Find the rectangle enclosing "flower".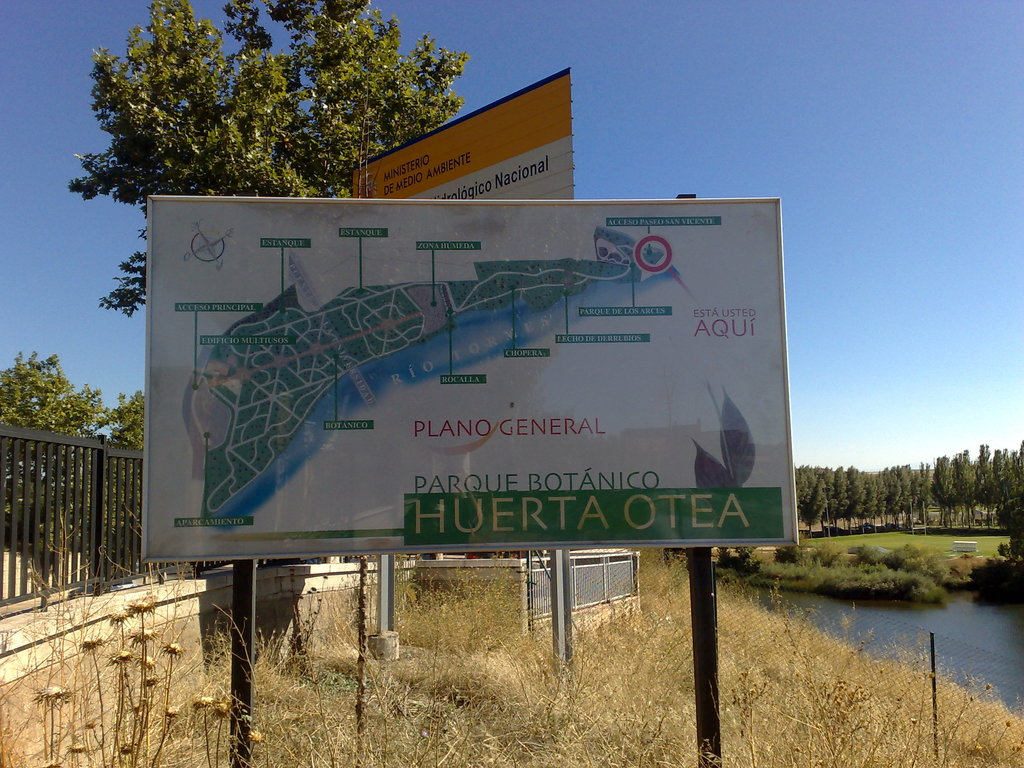
box=[44, 685, 65, 697].
